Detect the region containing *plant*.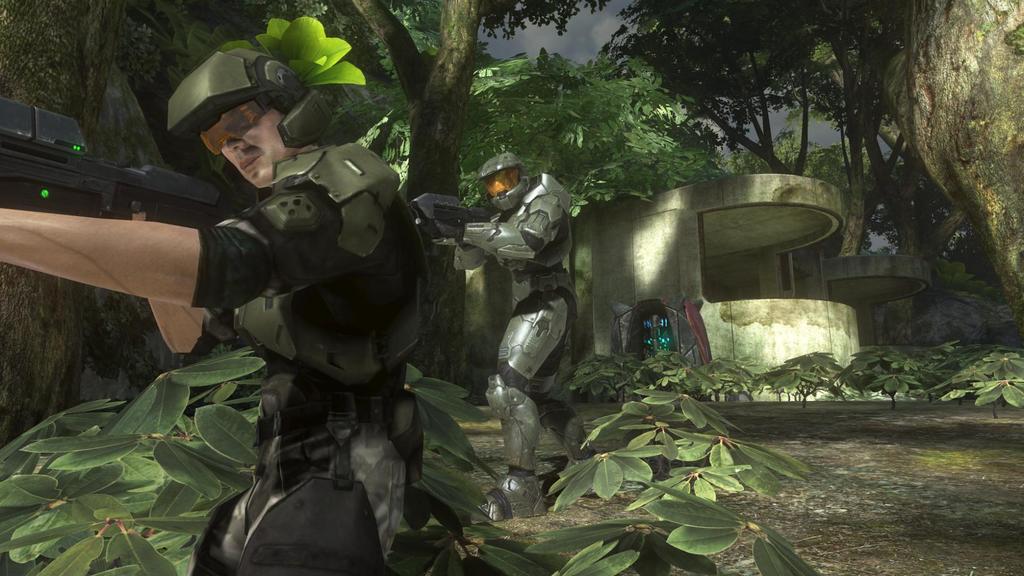
region(854, 335, 925, 401).
